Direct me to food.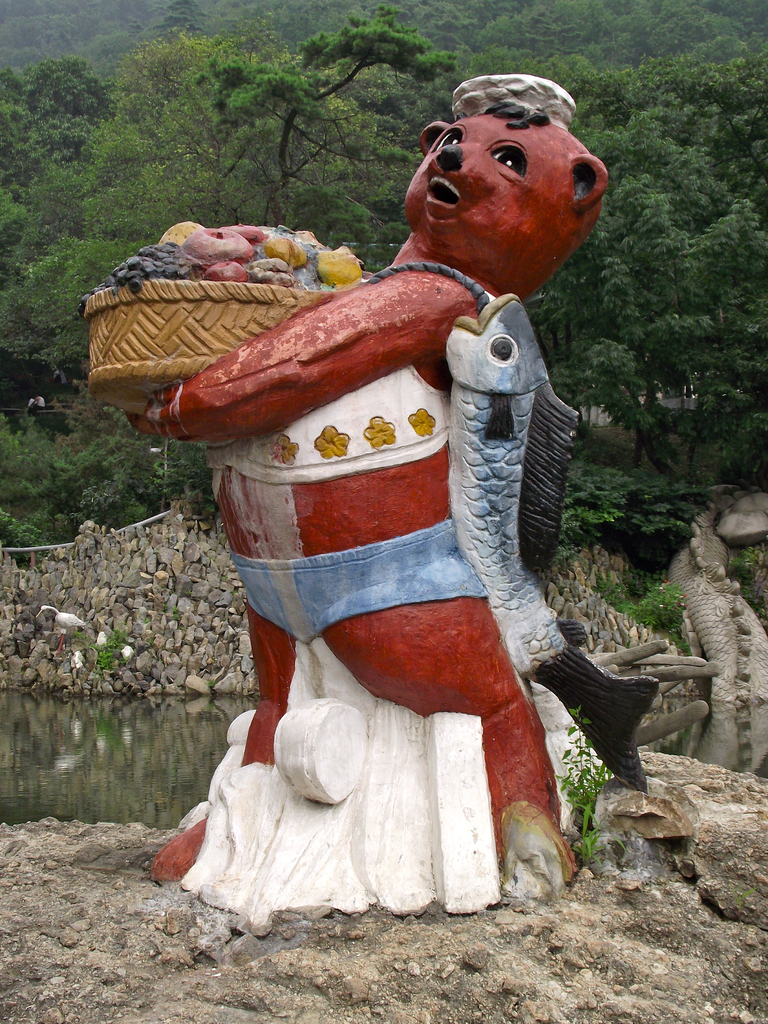
Direction: x1=76 y1=214 x2=368 y2=318.
